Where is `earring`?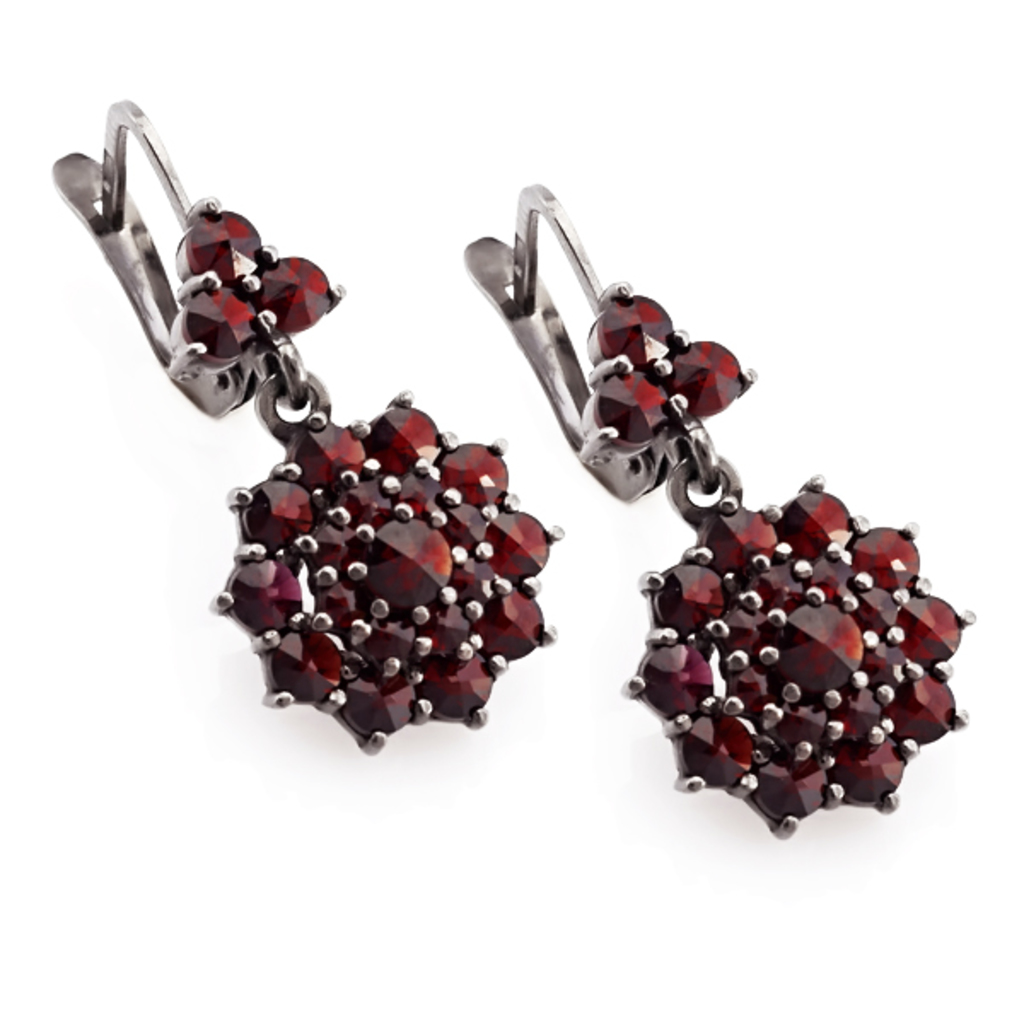
449 179 993 848.
